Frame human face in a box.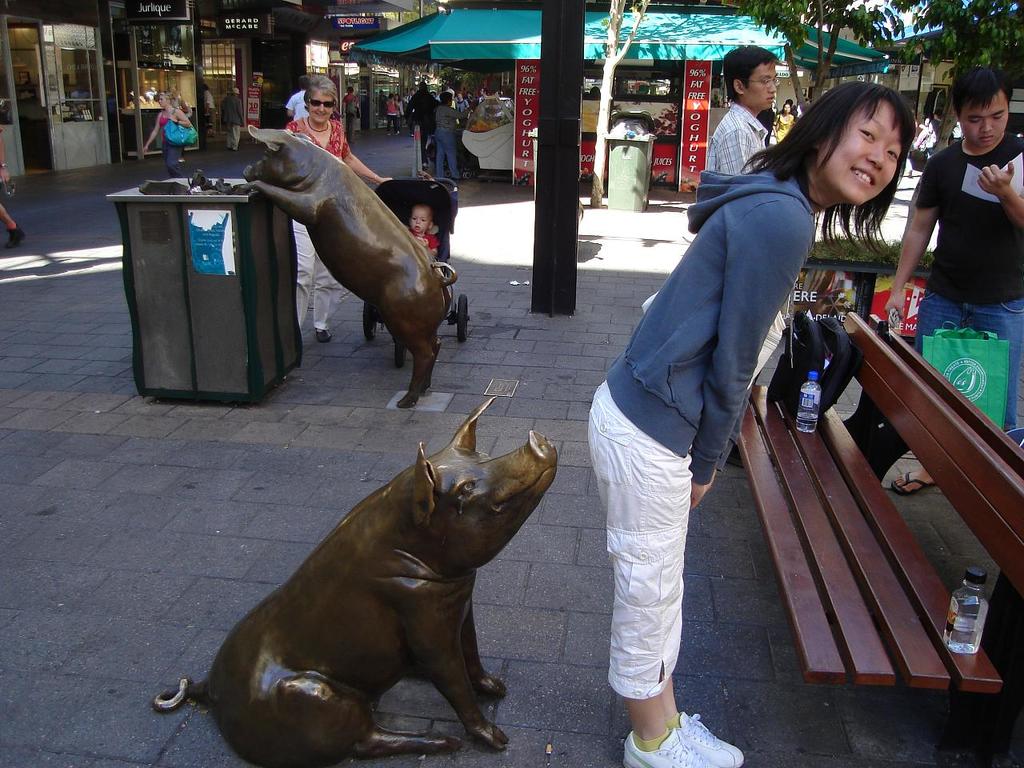
BBox(744, 60, 778, 110).
